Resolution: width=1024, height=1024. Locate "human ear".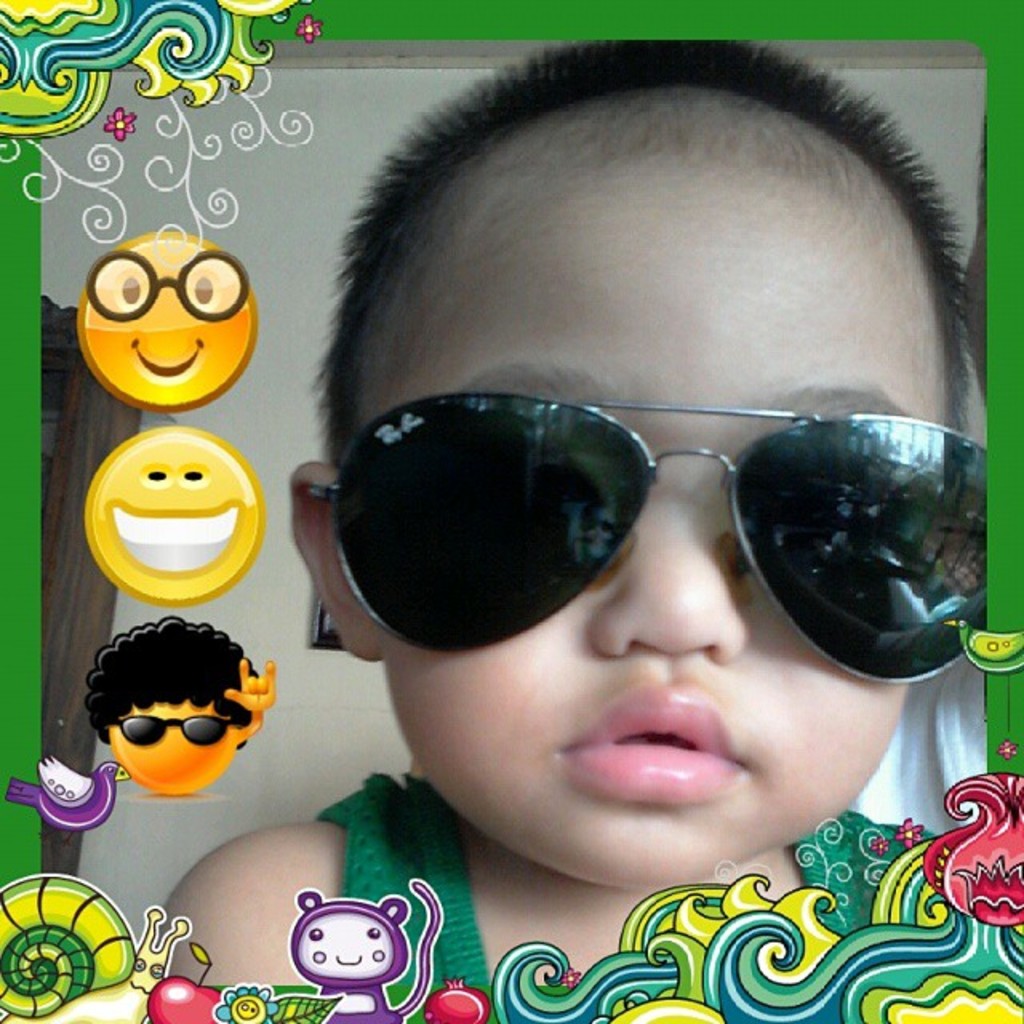
<box>293,464,381,654</box>.
